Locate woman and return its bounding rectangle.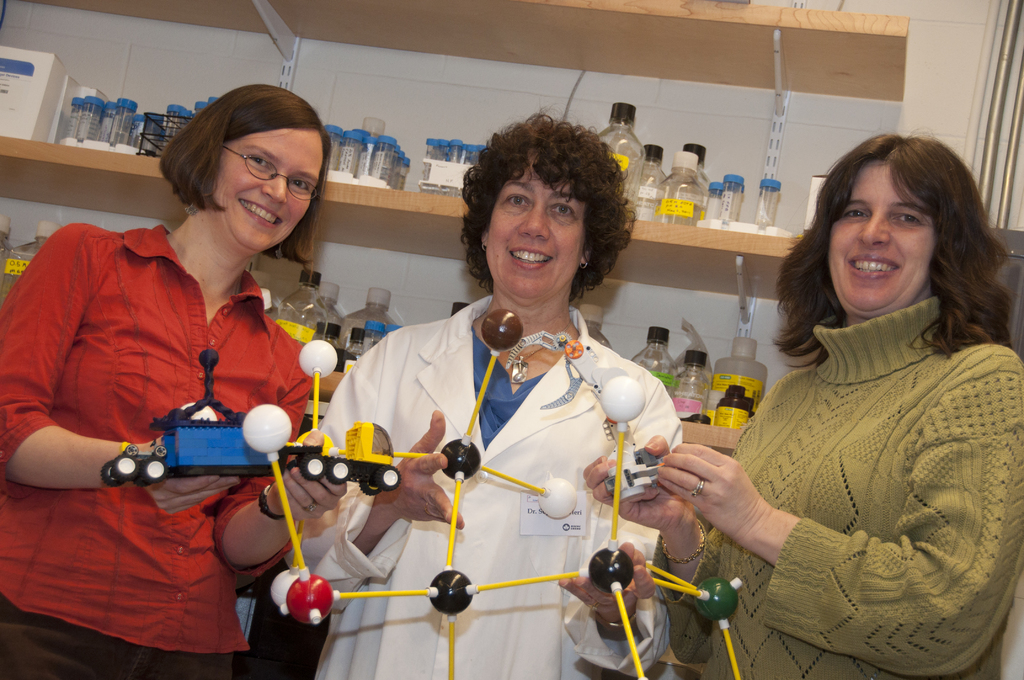
[left=300, top=104, right=683, bottom=679].
